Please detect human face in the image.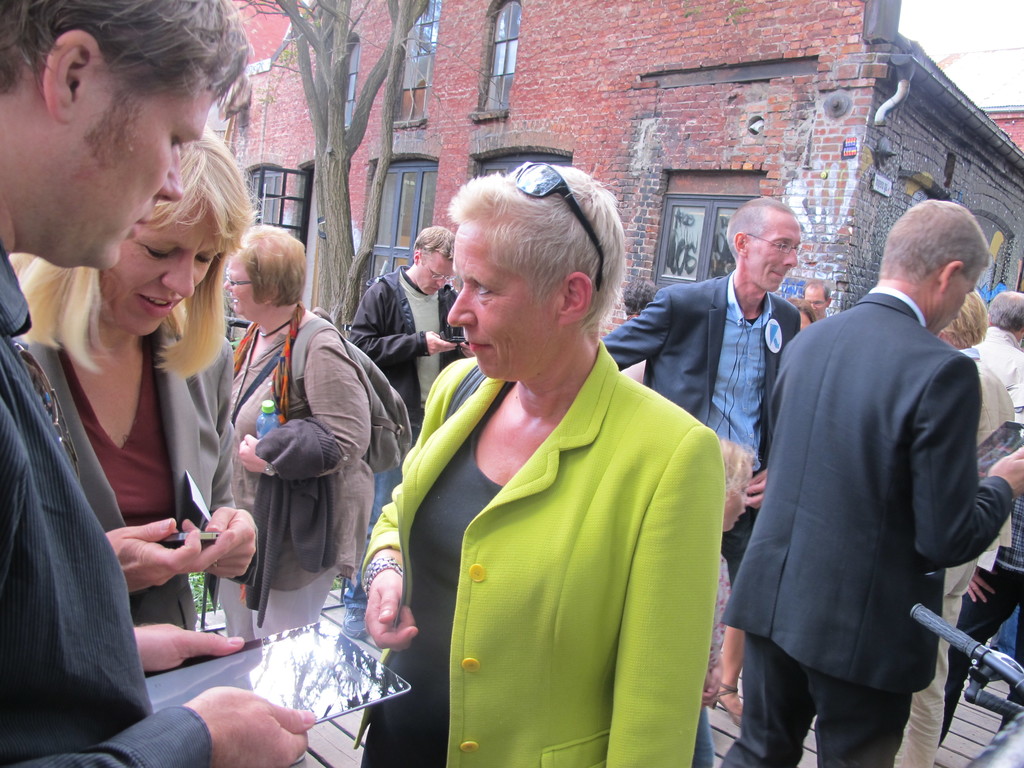
[x1=804, y1=284, x2=824, y2=317].
